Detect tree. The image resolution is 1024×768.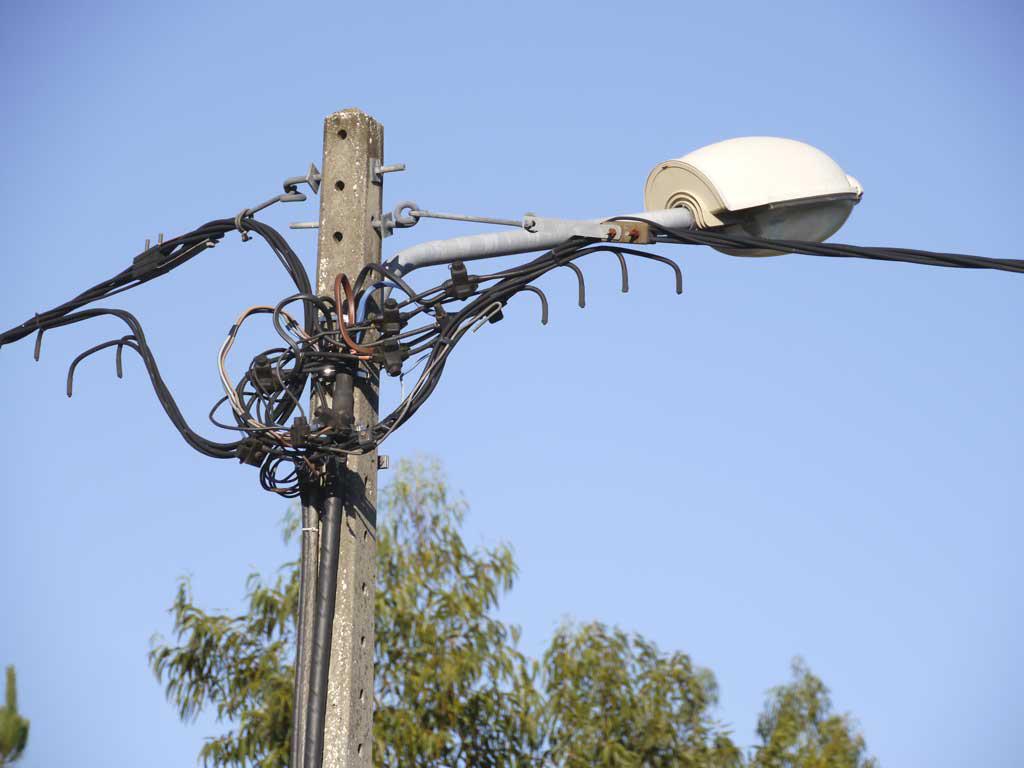
detection(158, 458, 880, 767).
